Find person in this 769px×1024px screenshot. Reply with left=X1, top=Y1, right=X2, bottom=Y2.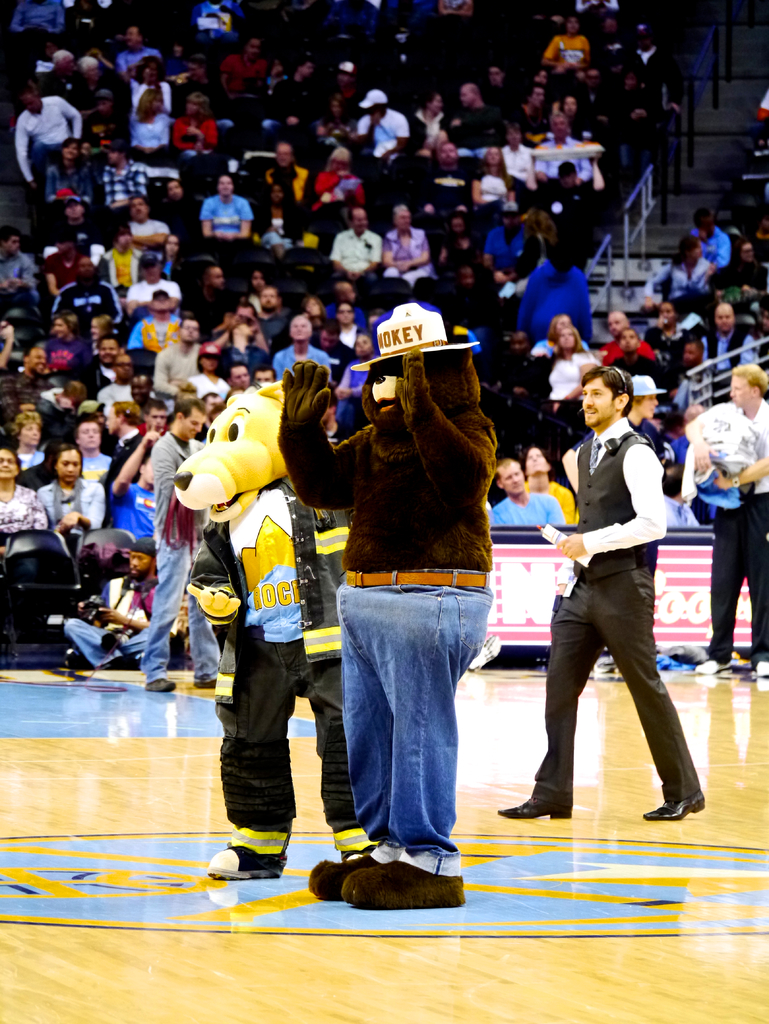
left=496, top=370, right=703, bottom=824.
